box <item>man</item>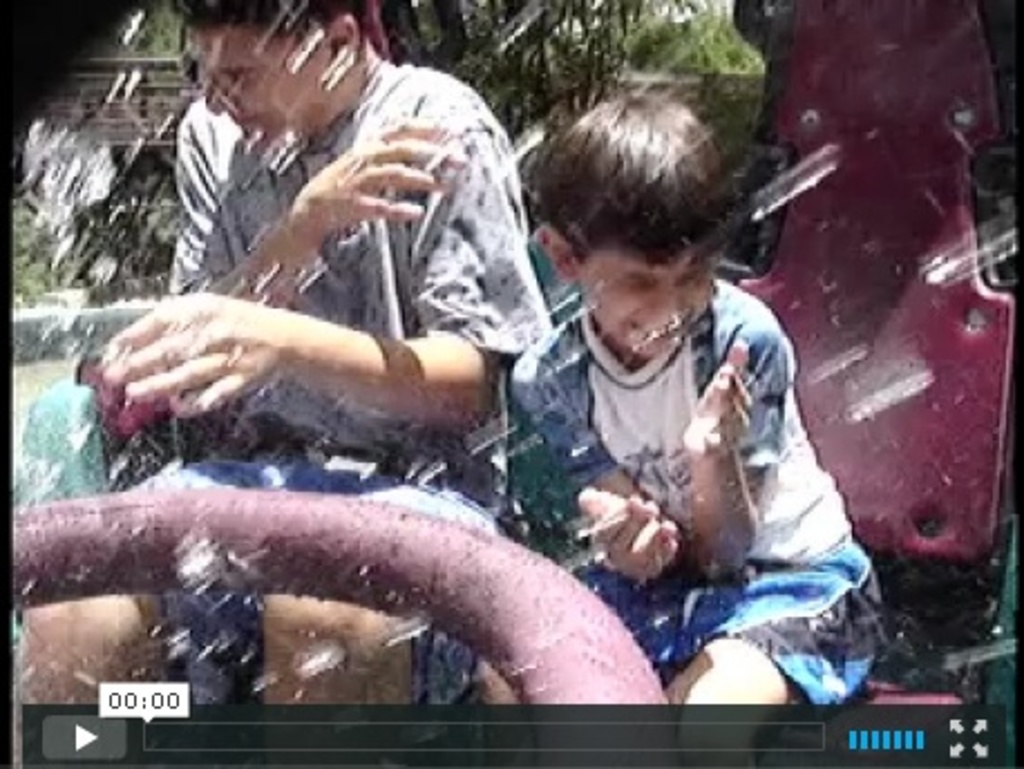
bbox=[101, 9, 563, 476]
